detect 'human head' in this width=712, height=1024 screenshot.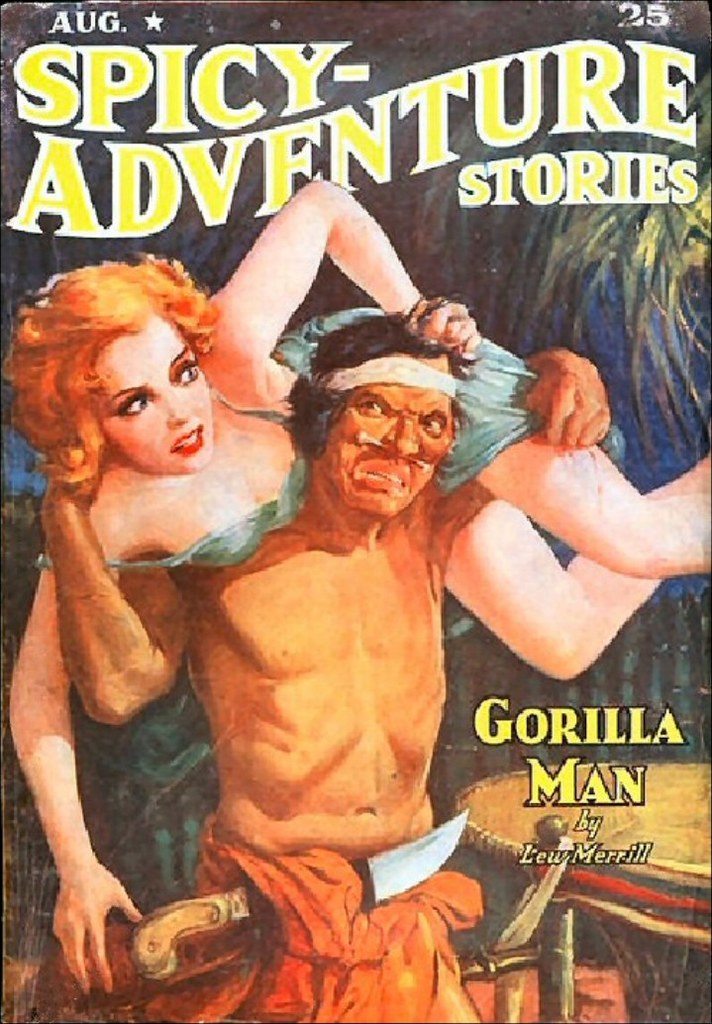
Detection: <region>0, 255, 224, 468</region>.
